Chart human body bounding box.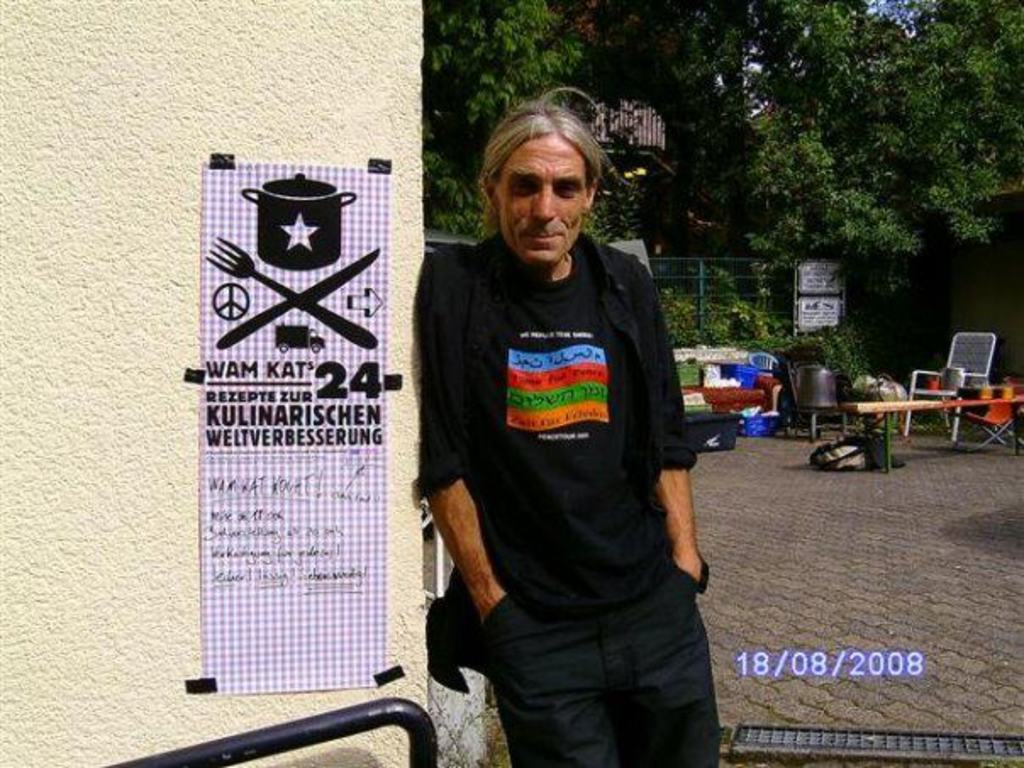
Charted: pyautogui.locateOnScreen(383, 51, 731, 767).
